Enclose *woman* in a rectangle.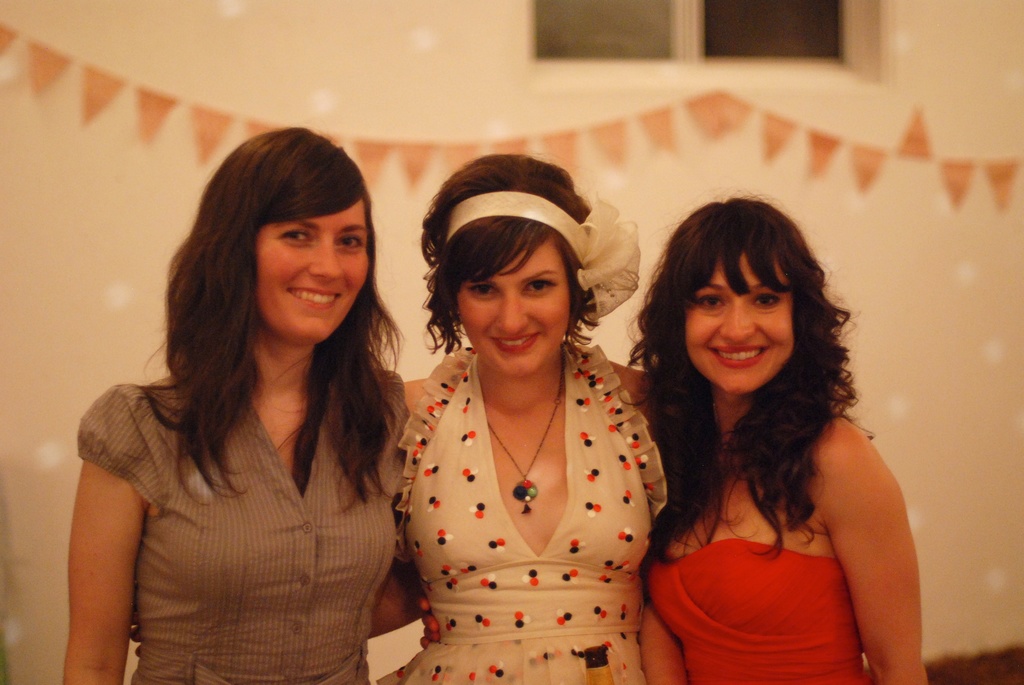
(x1=388, y1=147, x2=668, y2=684).
